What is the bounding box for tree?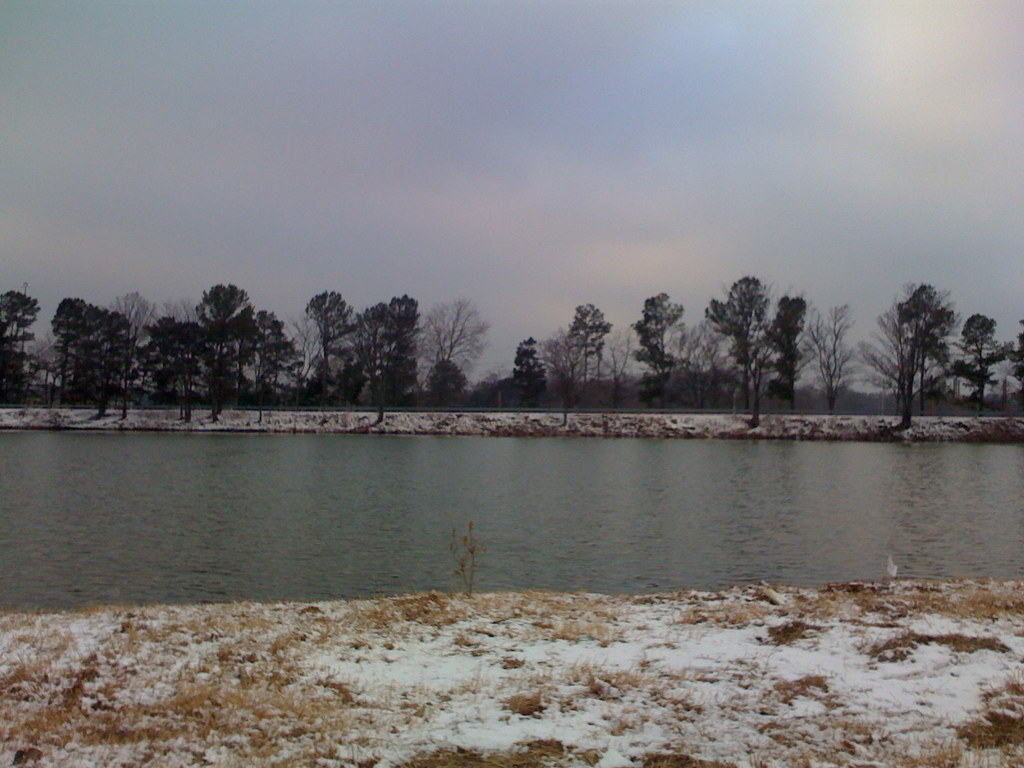
{"left": 509, "top": 332, "right": 555, "bottom": 399}.
